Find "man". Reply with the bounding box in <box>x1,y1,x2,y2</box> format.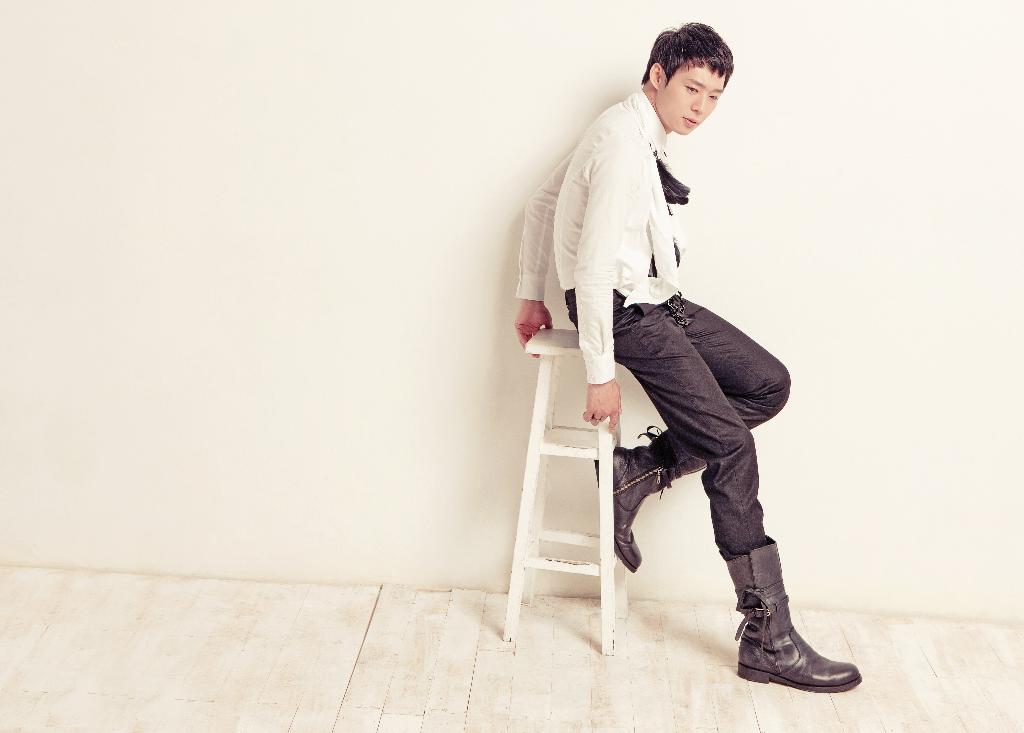
<box>522,24,866,685</box>.
